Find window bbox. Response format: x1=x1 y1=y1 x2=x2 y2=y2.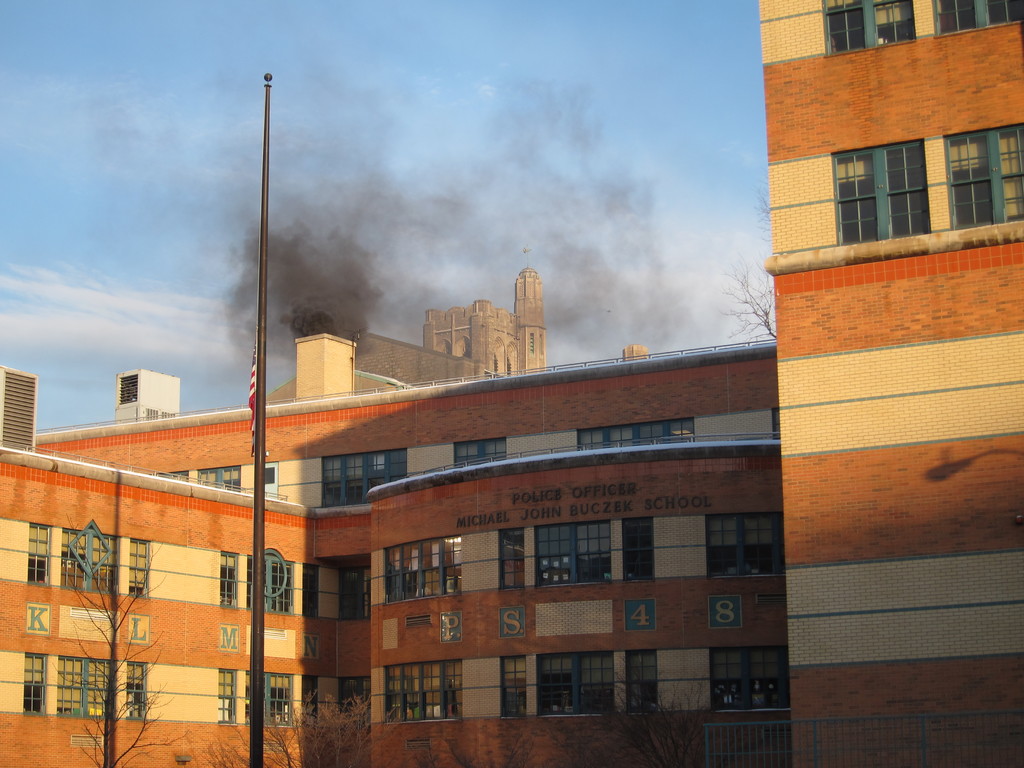
x1=532 y1=650 x2=614 y2=719.
